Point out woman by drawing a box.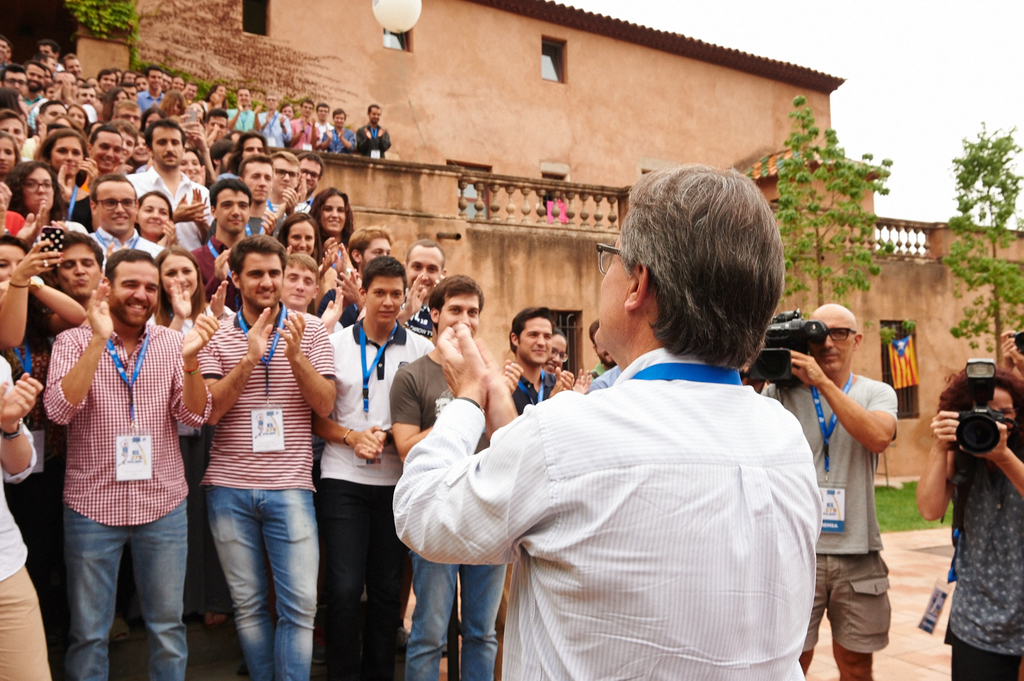
0,230,88,662.
